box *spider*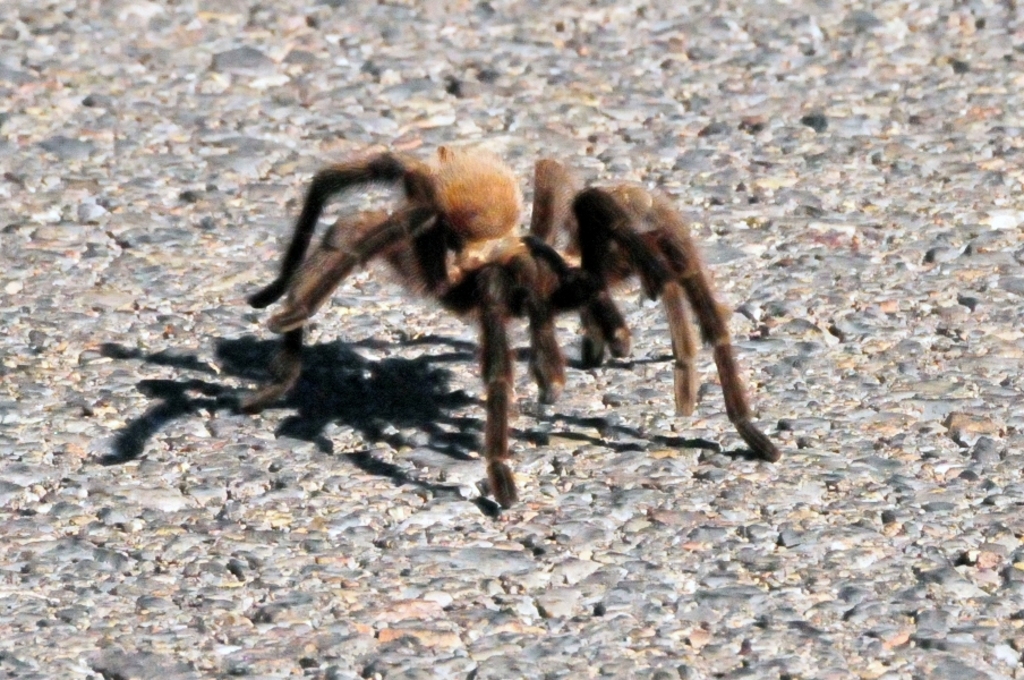
rect(233, 134, 786, 513)
